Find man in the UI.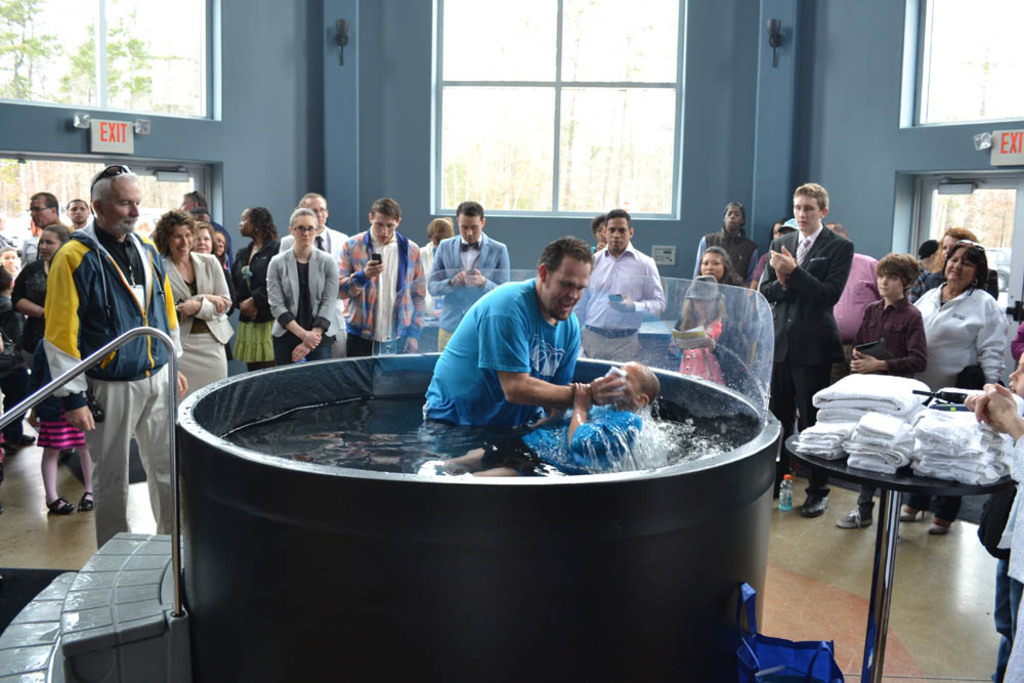
UI element at {"x1": 40, "y1": 163, "x2": 189, "y2": 549}.
